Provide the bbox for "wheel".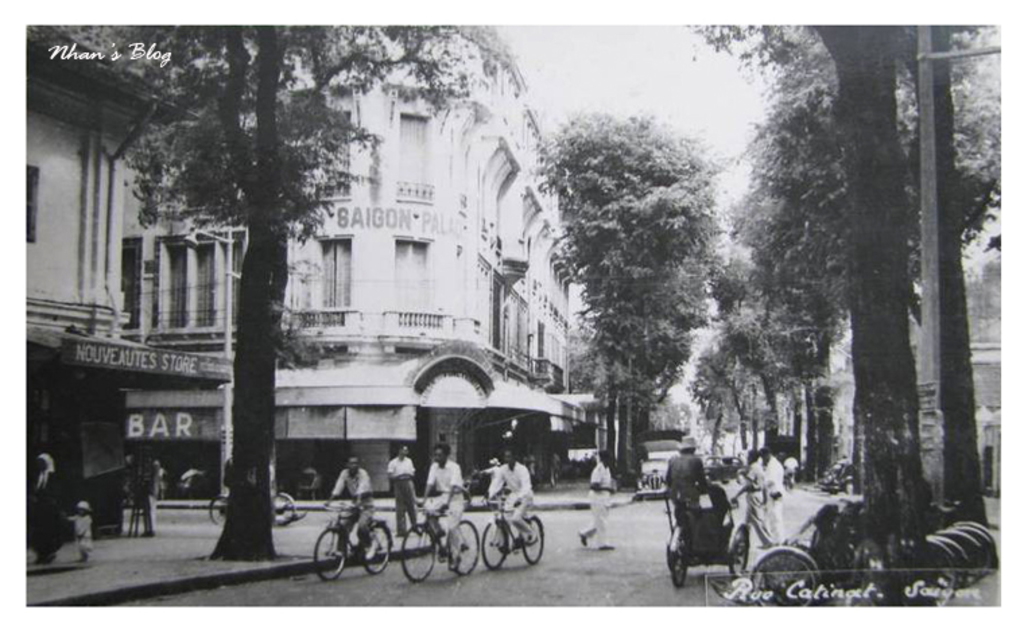
x1=846, y1=482, x2=856, y2=493.
